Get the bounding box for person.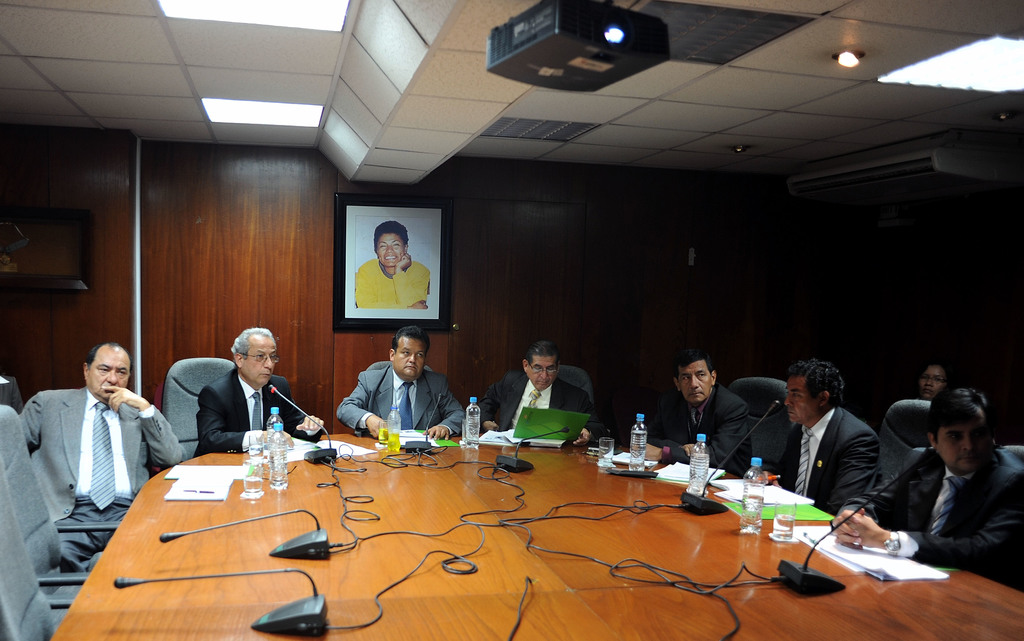
476 335 603 453.
